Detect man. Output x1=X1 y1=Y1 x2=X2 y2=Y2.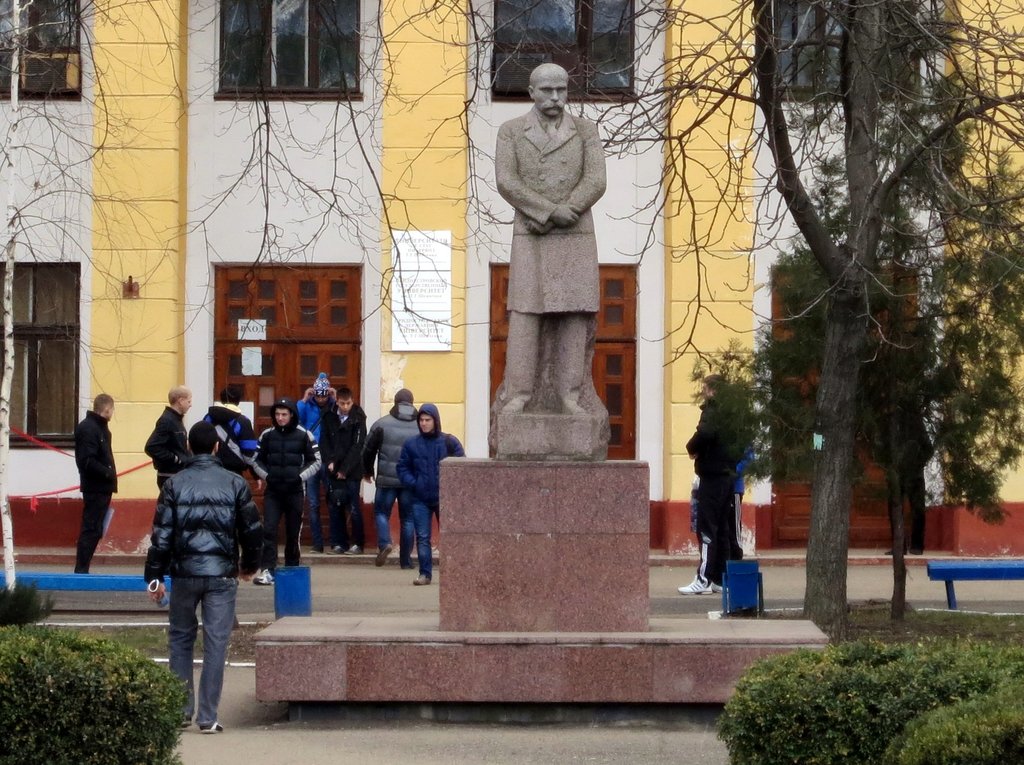
x1=61 y1=388 x2=125 y2=582.
